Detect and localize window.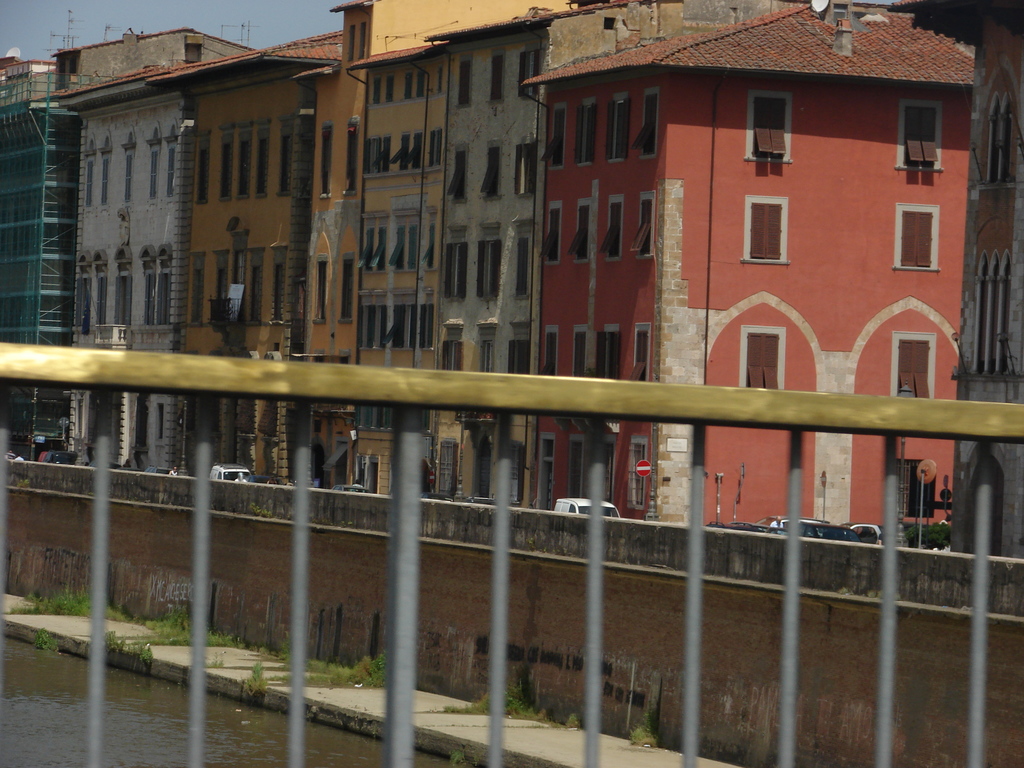
Localized at [x1=629, y1=326, x2=648, y2=380].
